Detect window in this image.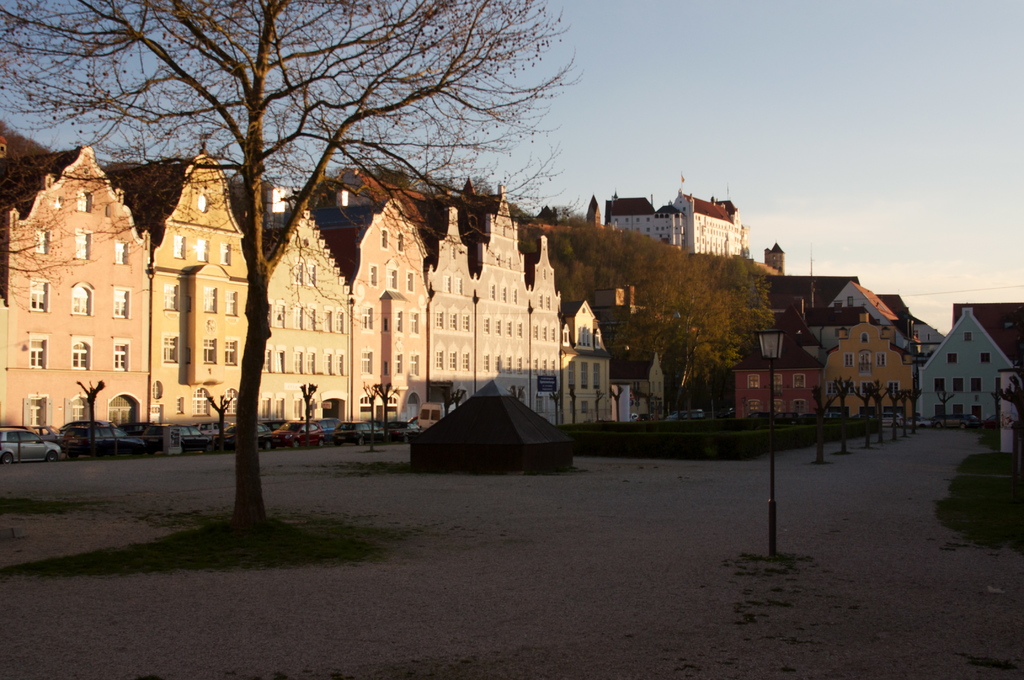
Detection: 568,399,573,415.
